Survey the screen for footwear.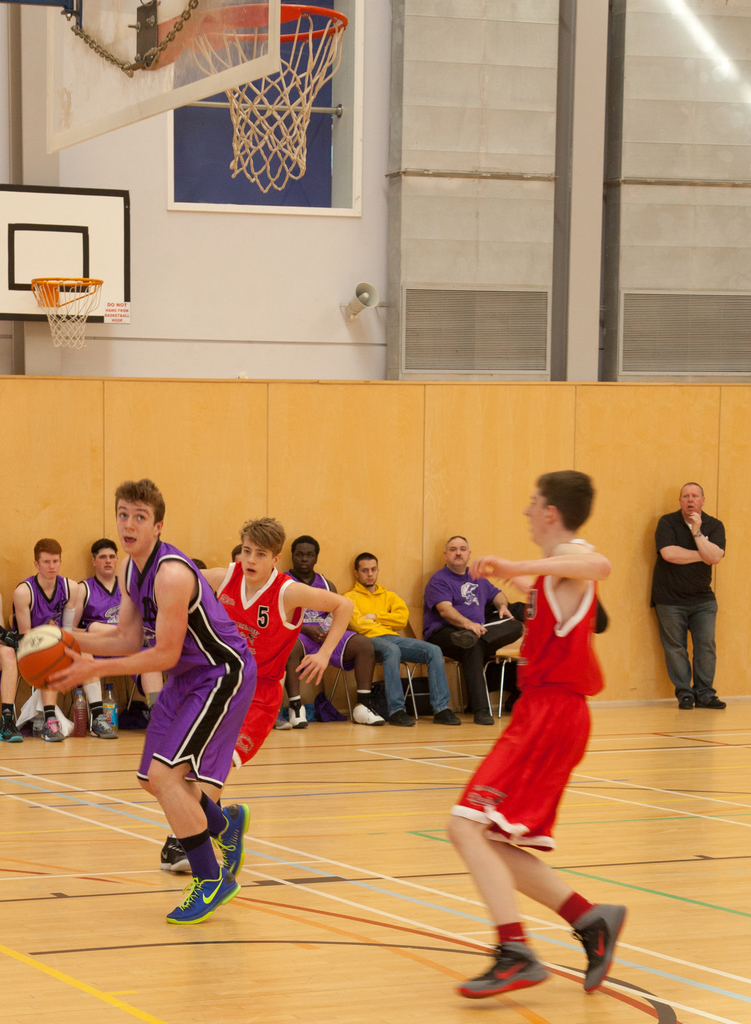
Survey found: 694/693/727/709.
